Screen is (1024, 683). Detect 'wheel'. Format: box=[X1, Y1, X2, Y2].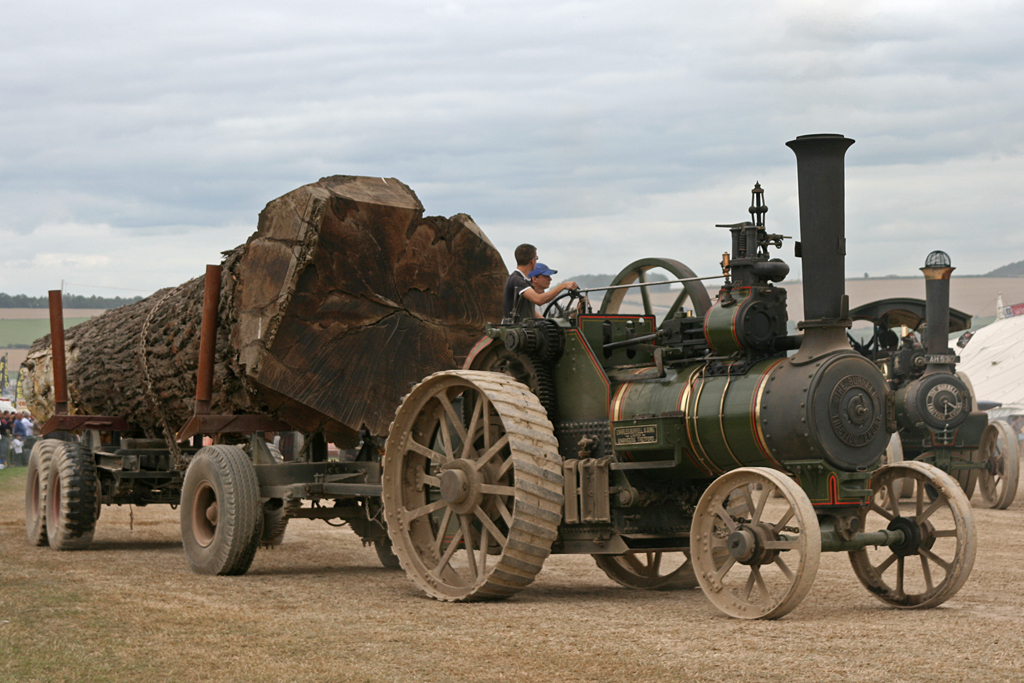
box=[46, 441, 97, 550].
